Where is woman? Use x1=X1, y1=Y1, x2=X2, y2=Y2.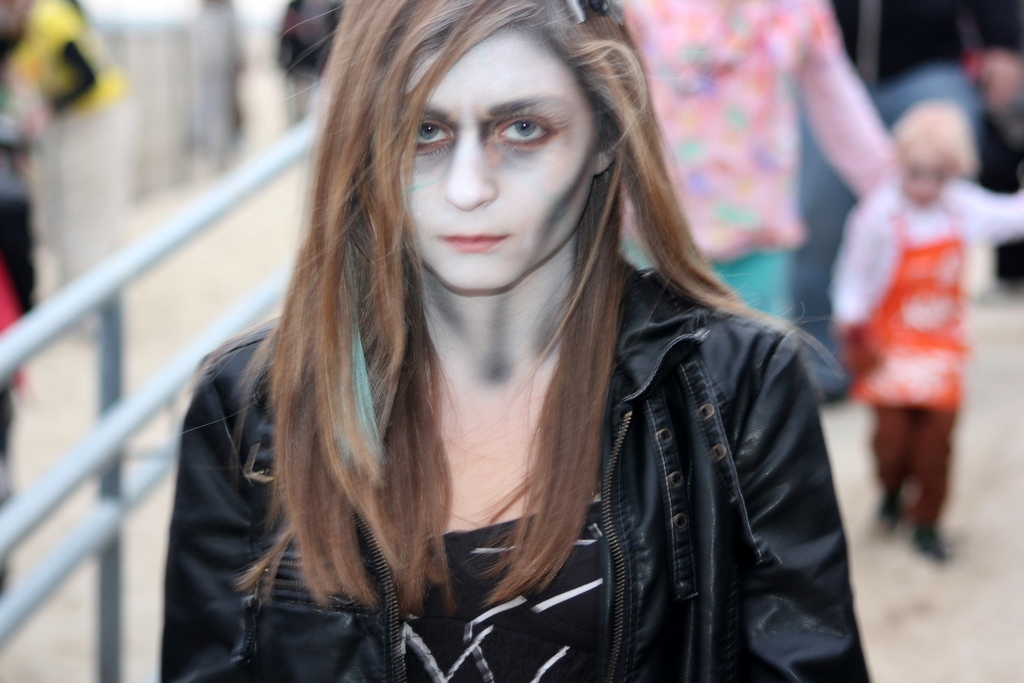
x1=164, y1=0, x2=889, y2=658.
